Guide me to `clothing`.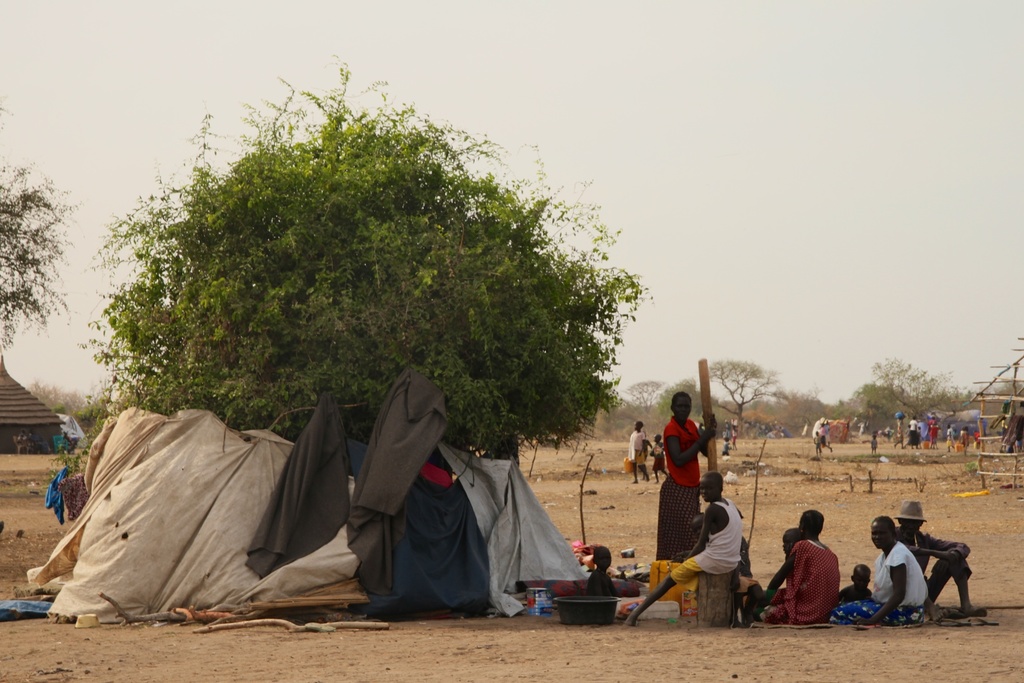
Guidance: (x1=13, y1=429, x2=40, y2=455).
